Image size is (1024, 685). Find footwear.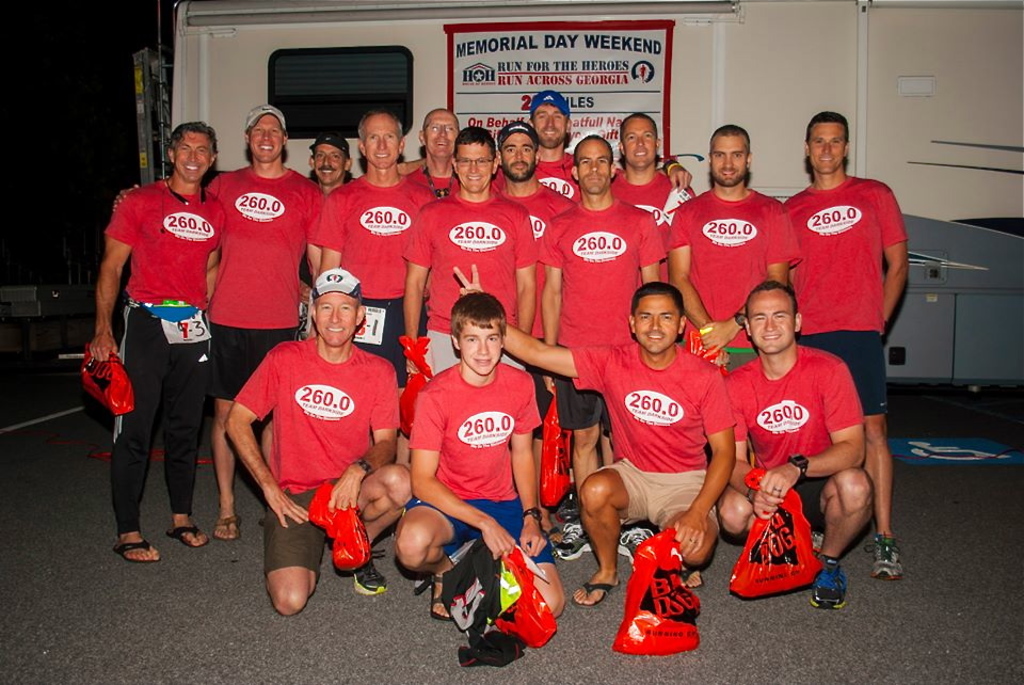
{"left": 435, "top": 575, "right": 447, "bottom": 619}.
